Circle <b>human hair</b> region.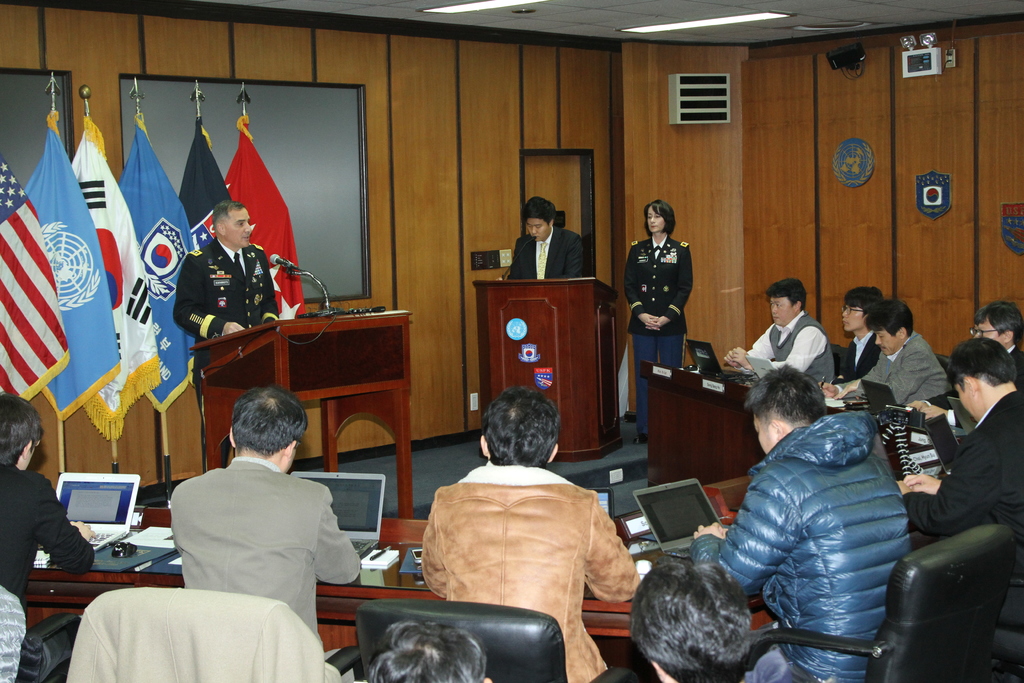
Region: {"left": 523, "top": 195, "right": 556, "bottom": 223}.
